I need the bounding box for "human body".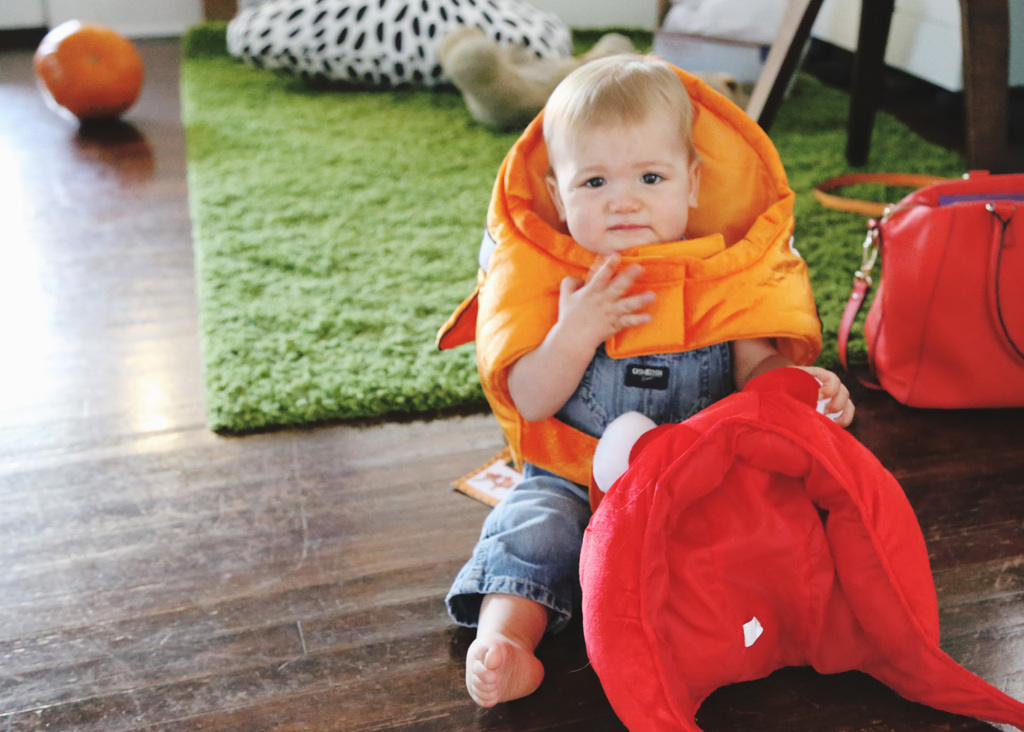
Here it is: detection(429, 69, 896, 675).
